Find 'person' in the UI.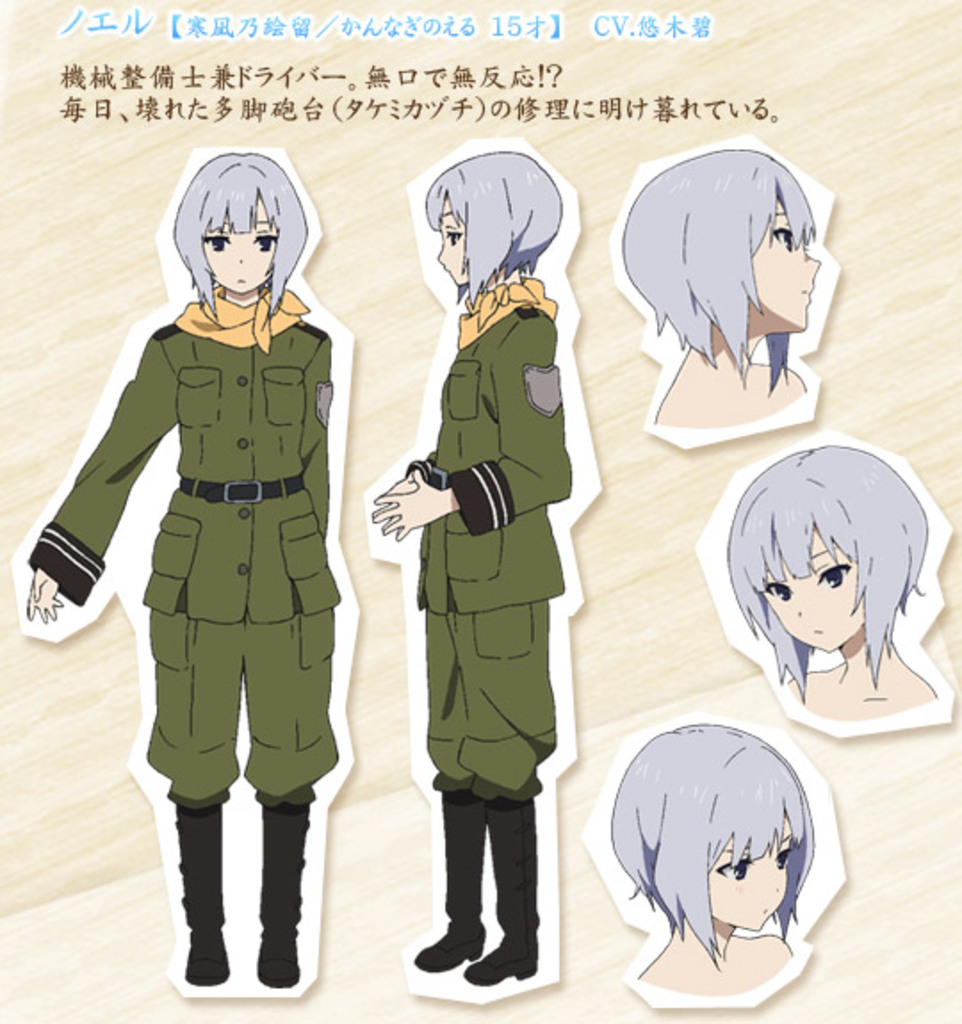
UI element at 371,146,574,987.
